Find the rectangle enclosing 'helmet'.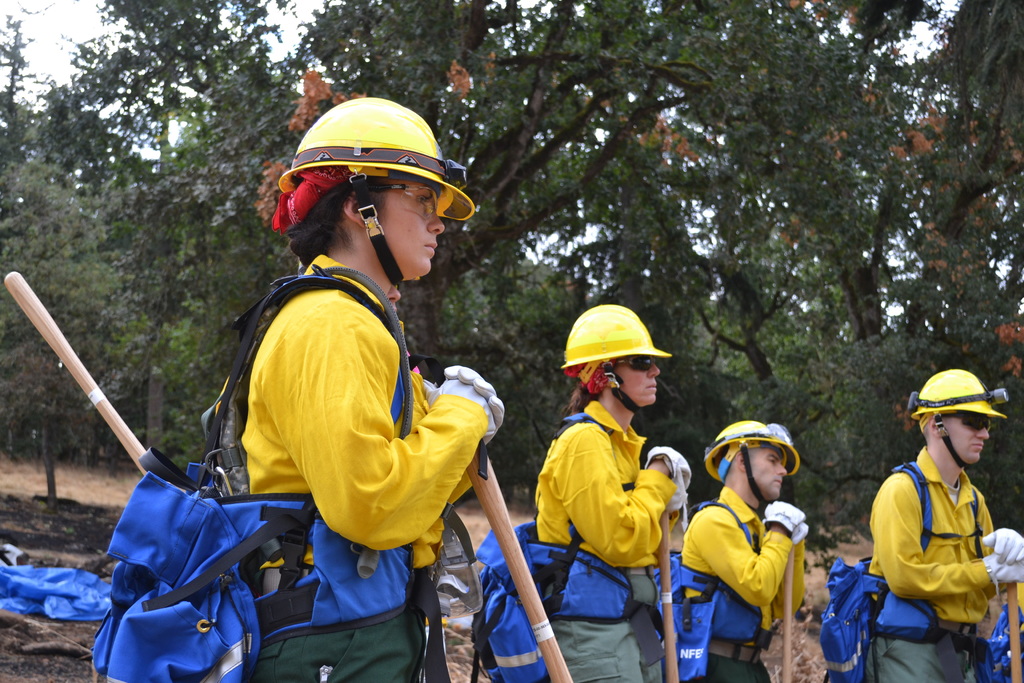
554:298:669:423.
